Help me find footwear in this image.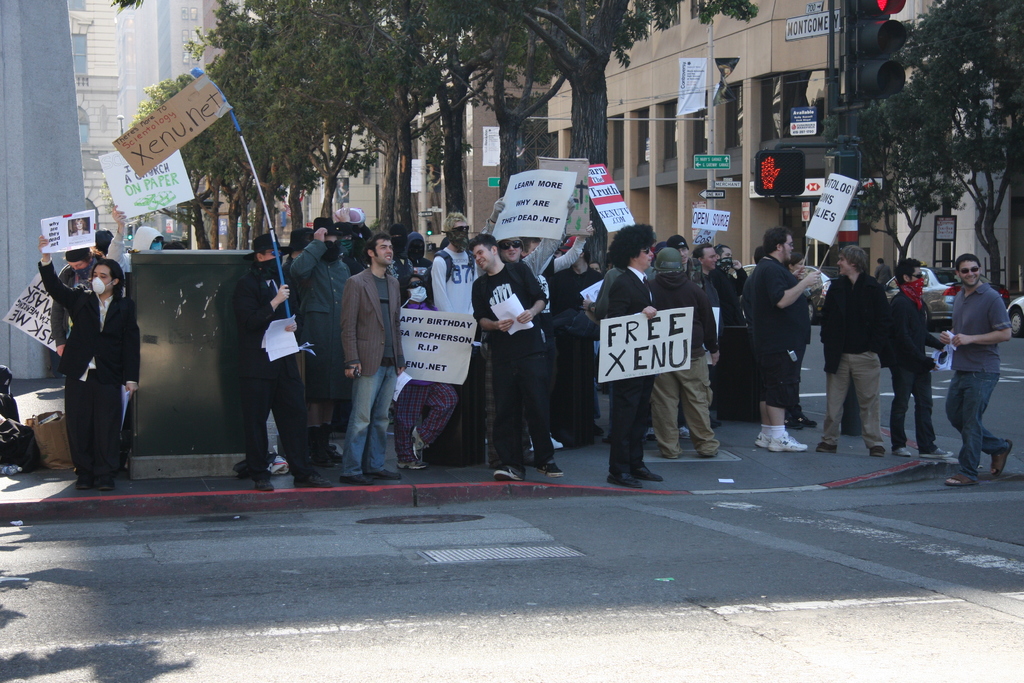
Found it: (767,434,811,454).
